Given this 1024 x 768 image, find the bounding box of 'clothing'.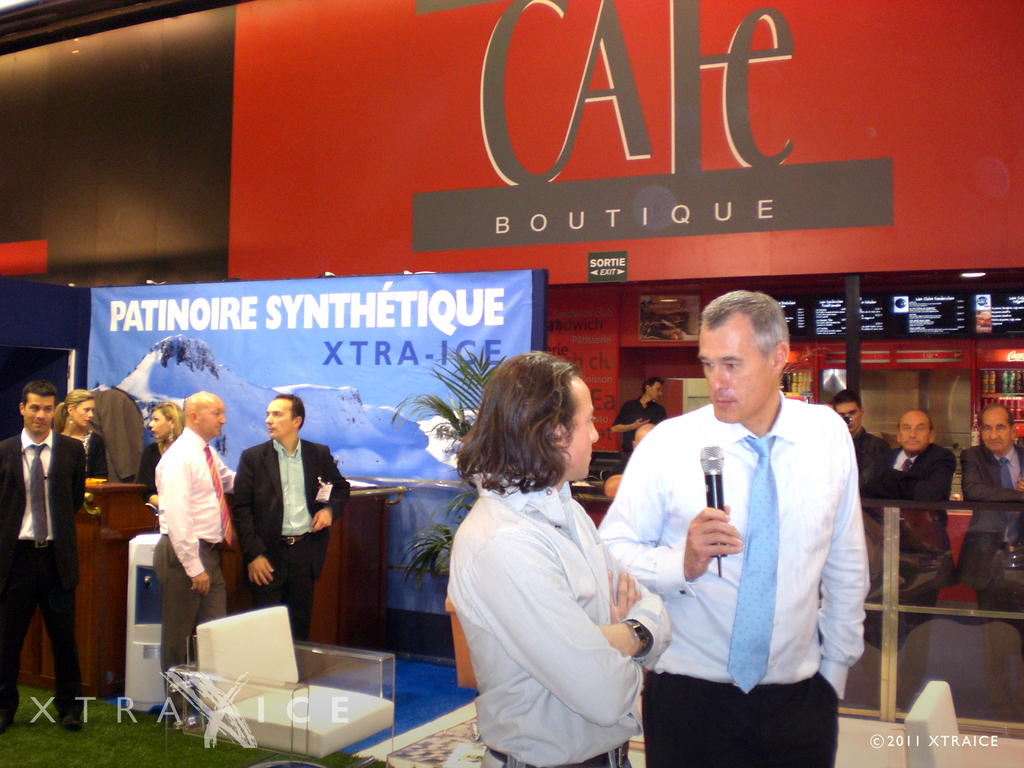
{"left": 76, "top": 424, "right": 120, "bottom": 475}.
